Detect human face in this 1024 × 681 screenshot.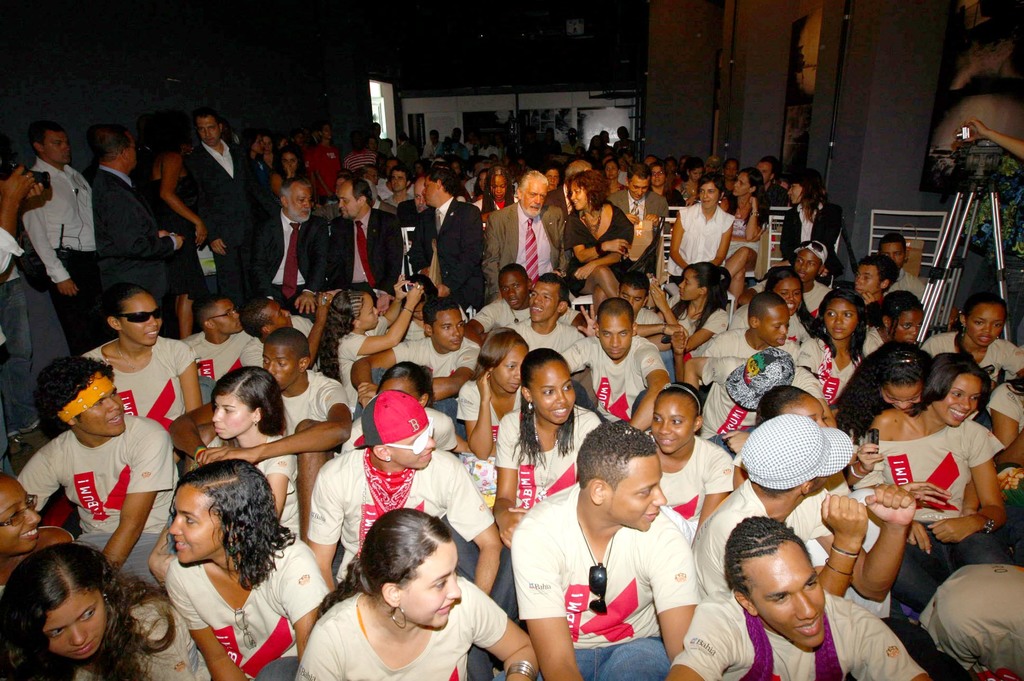
Detection: <region>126, 132, 138, 171</region>.
